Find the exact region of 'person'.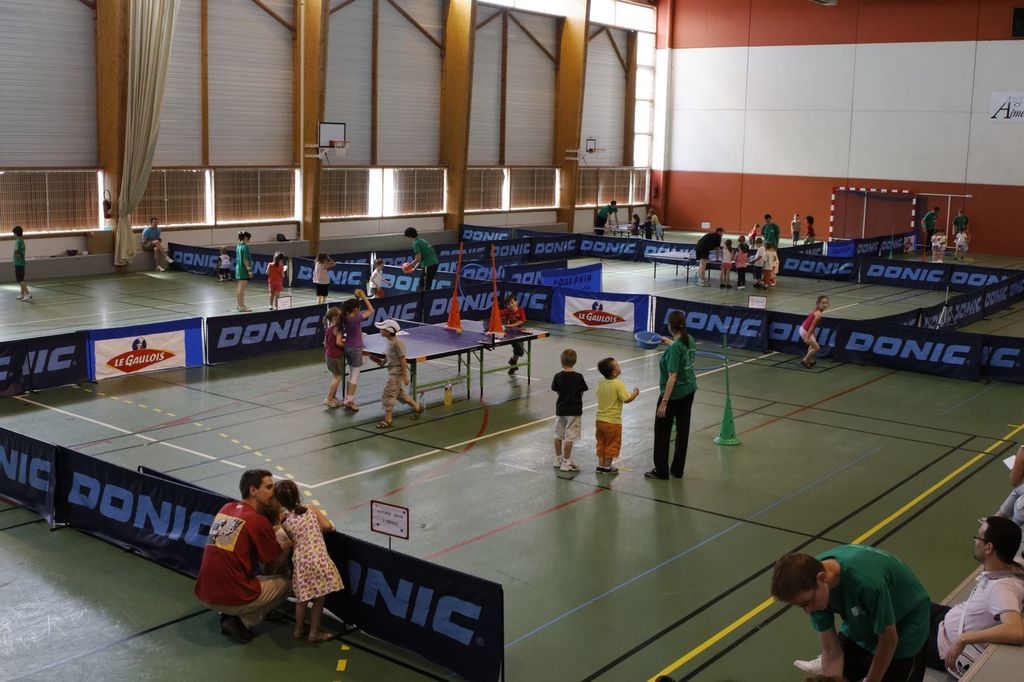
Exact region: bbox=[797, 295, 831, 367].
